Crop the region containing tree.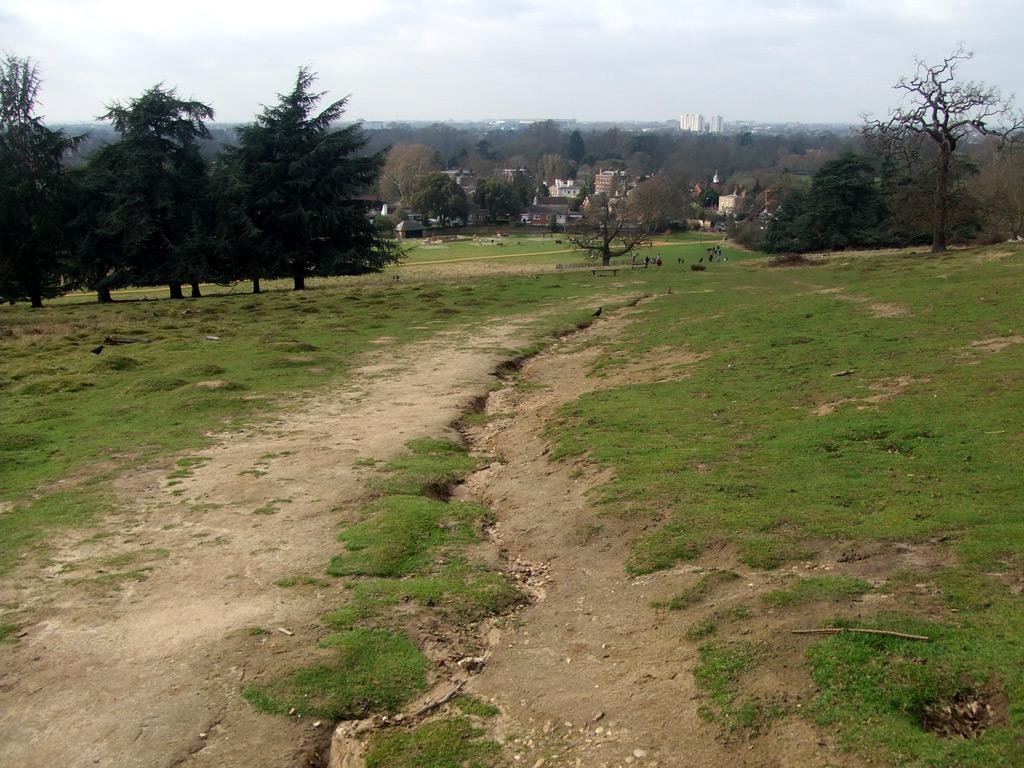
Crop region: {"left": 563, "top": 199, "right": 646, "bottom": 265}.
